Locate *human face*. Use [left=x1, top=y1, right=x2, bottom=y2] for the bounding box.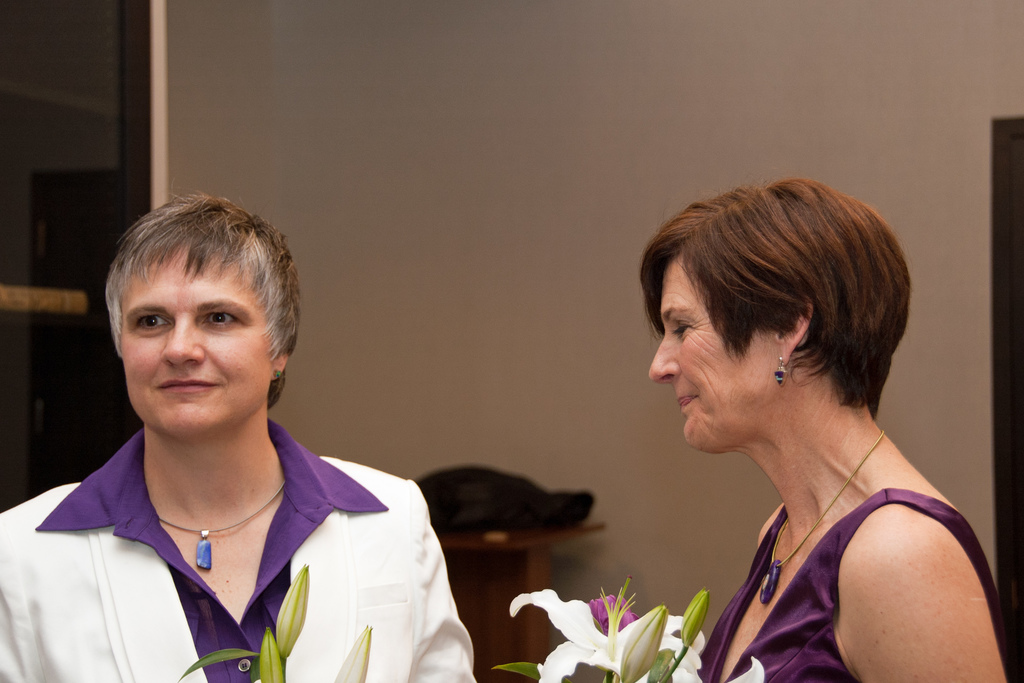
[left=122, top=240, right=275, bottom=432].
